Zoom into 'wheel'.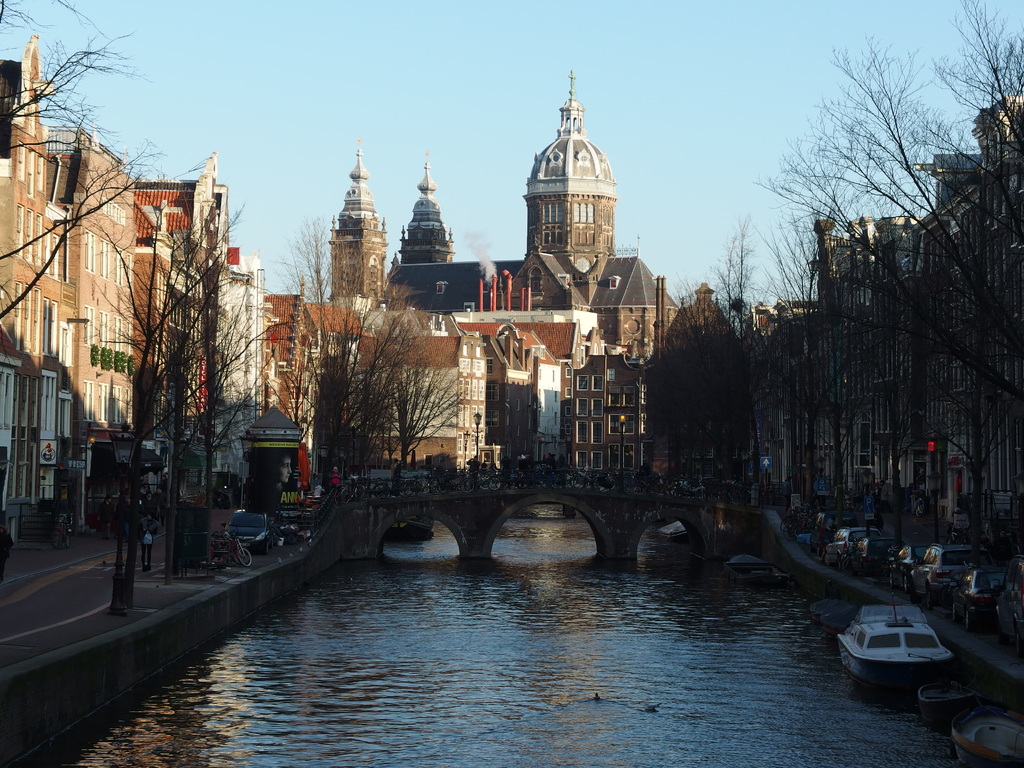
Zoom target: (x1=924, y1=587, x2=933, y2=607).
